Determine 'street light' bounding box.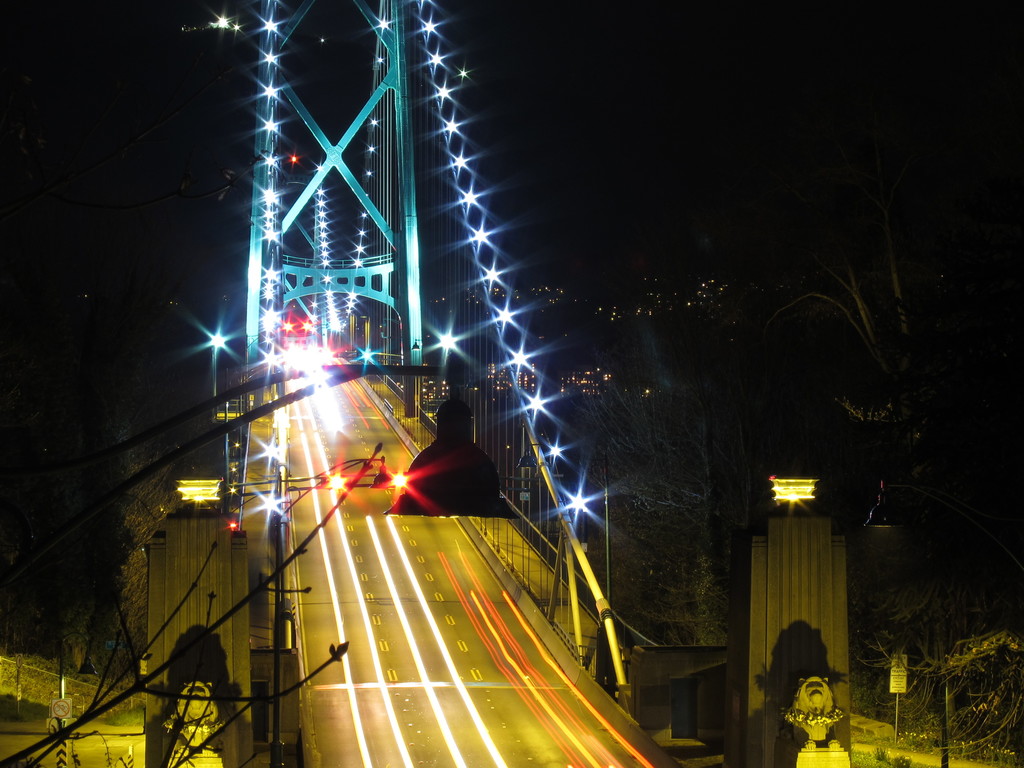
Determined: x1=268 y1=452 x2=396 y2=767.
